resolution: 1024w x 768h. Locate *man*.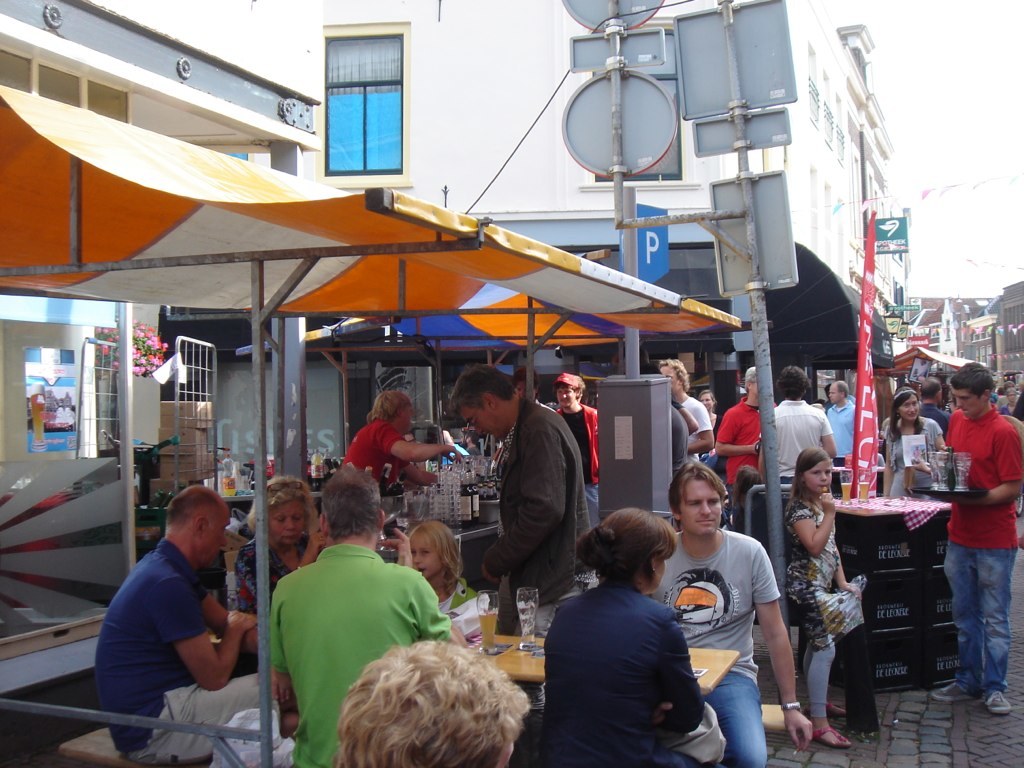
BBox(274, 462, 455, 767).
